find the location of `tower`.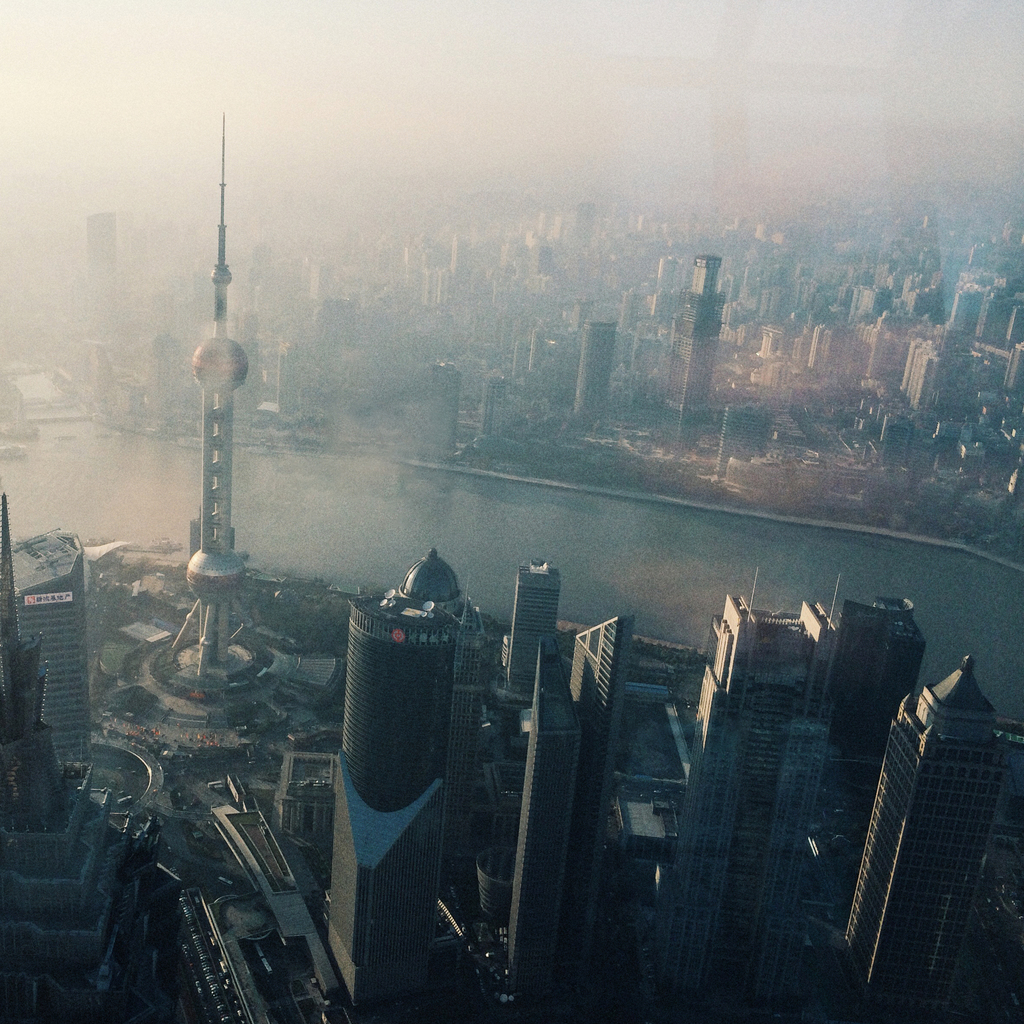
Location: 513/657/574/1020.
